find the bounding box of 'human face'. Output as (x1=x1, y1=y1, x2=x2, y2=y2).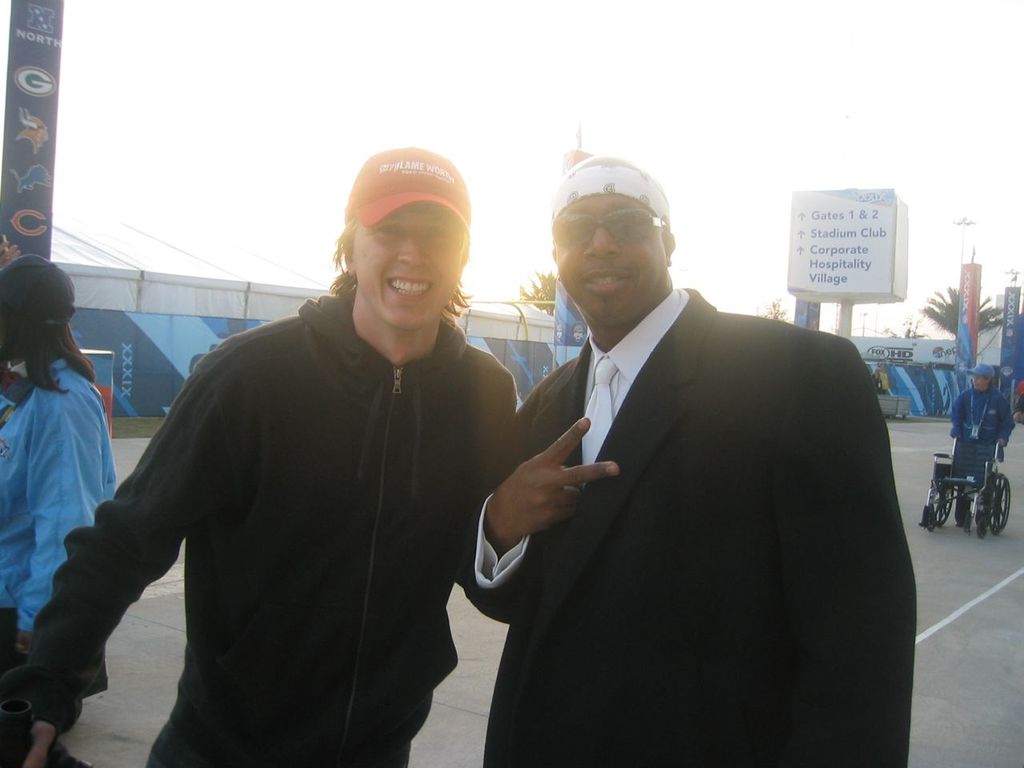
(x1=970, y1=376, x2=986, y2=390).
